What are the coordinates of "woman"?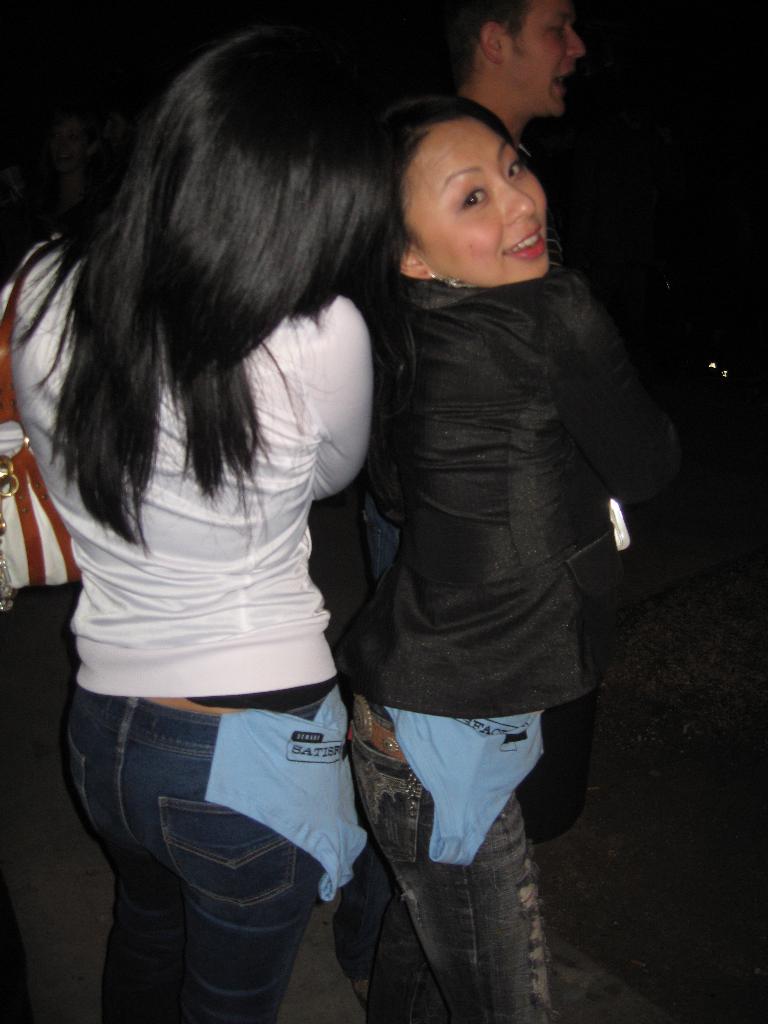
0, 32, 403, 1023.
